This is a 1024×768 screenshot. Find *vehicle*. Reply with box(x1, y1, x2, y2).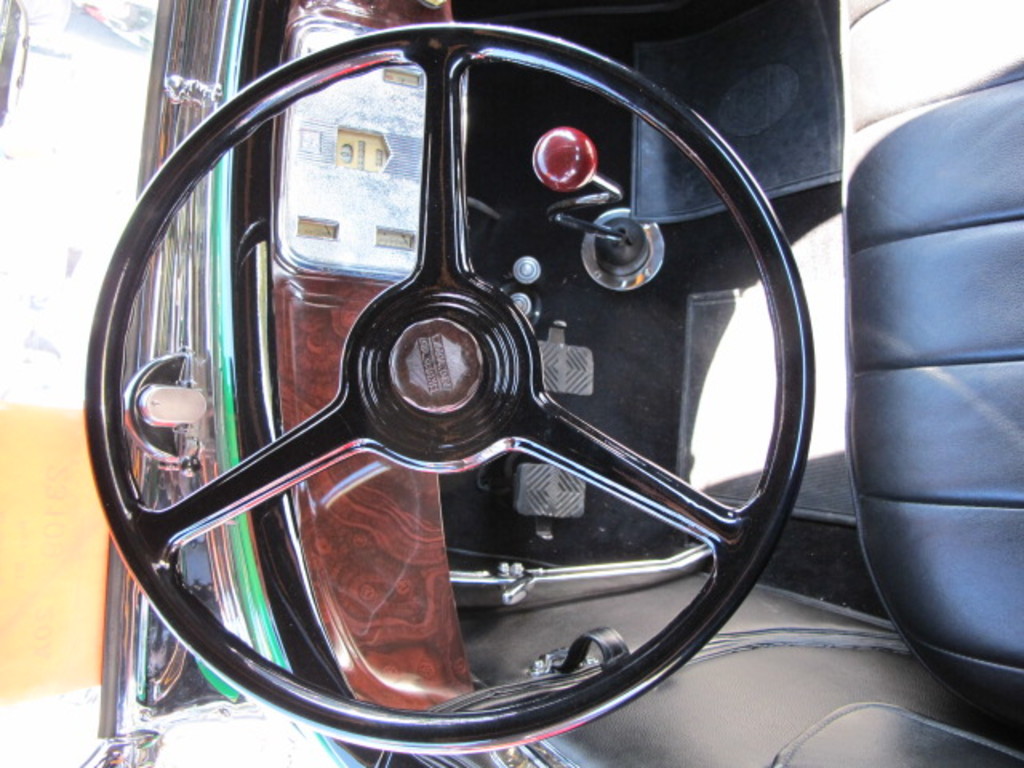
box(0, 0, 1022, 766).
